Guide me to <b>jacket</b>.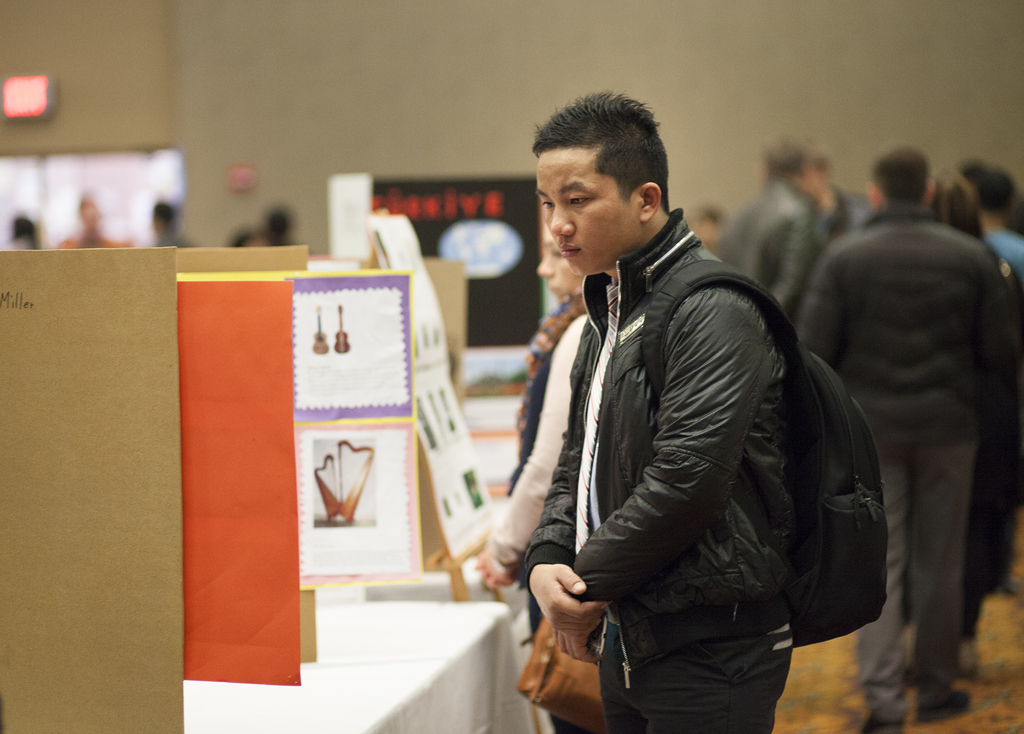
Guidance: x1=544 y1=216 x2=751 y2=643.
